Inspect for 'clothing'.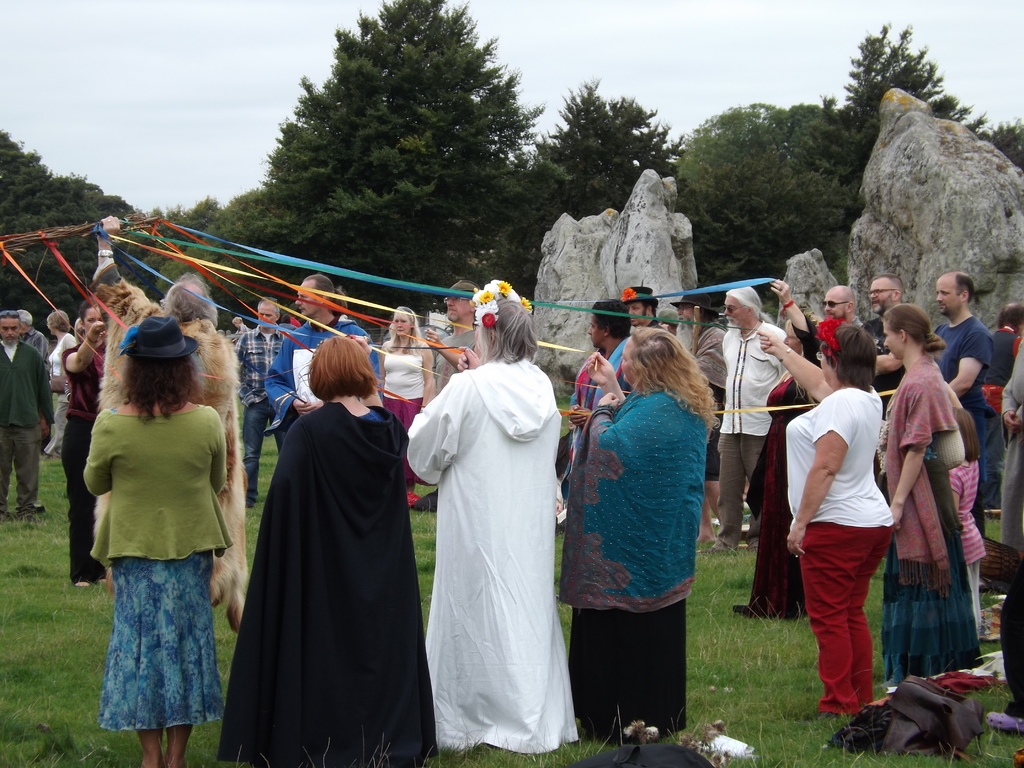
Inspection: l=0, t=336, r=59, b=496.
